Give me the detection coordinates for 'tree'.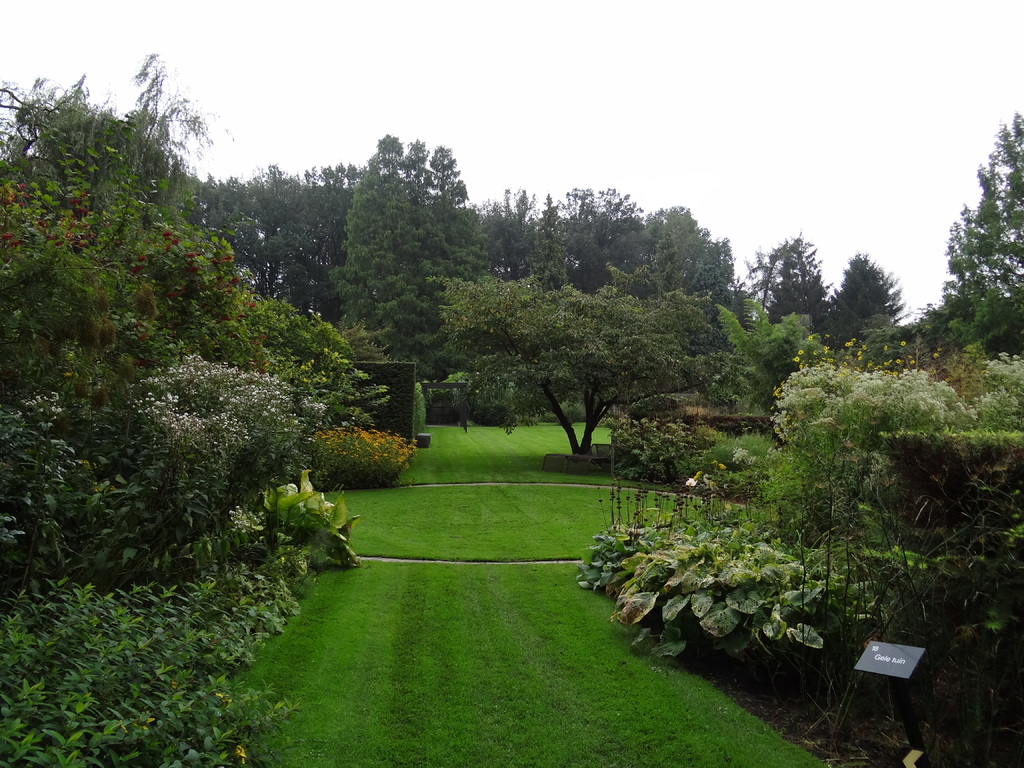
box=[746, 223, 829, 343].
